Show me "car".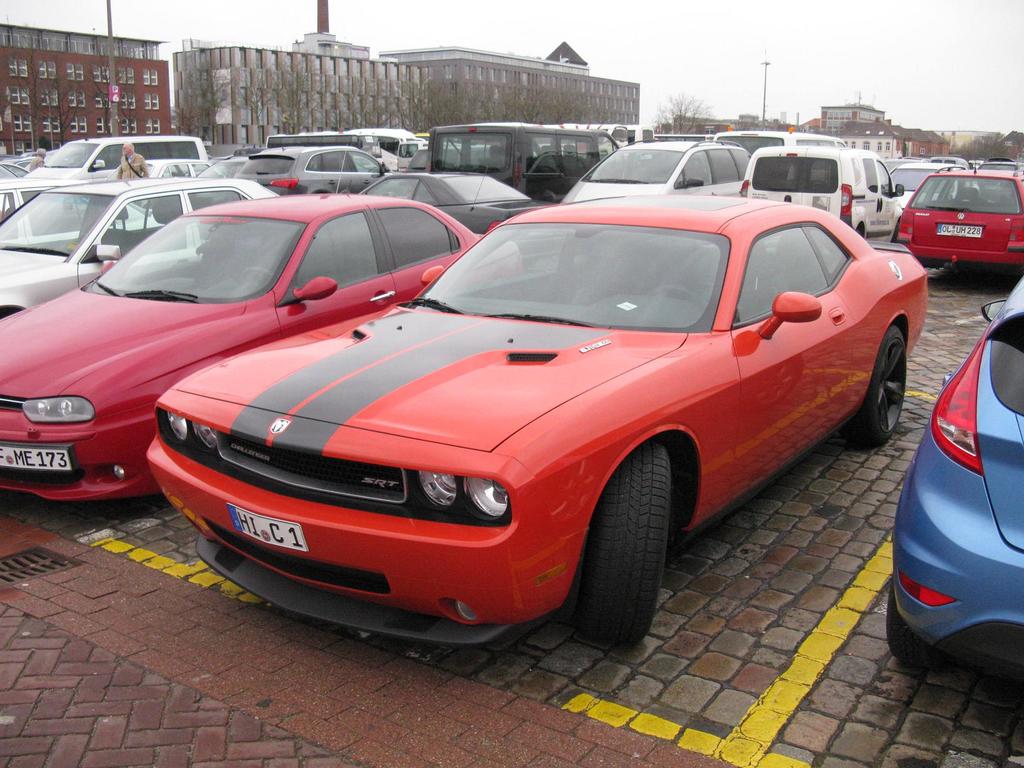
"car" is here: x1=219 y1=143 x2=407 y2=204.
